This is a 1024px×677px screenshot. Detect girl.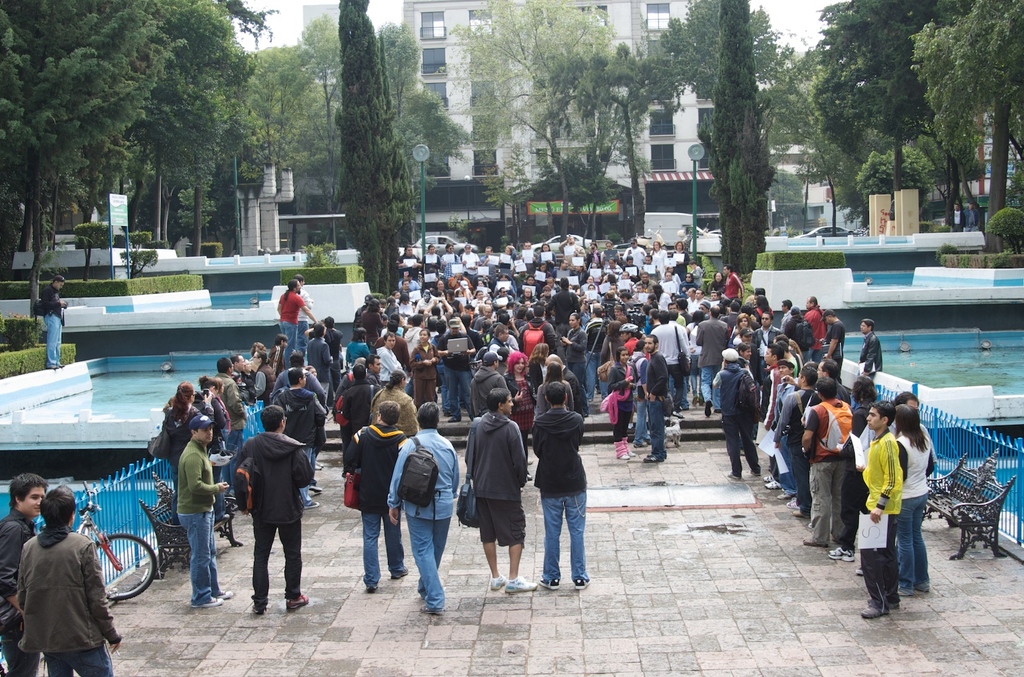
<region>501, 349, 538, 462</region>.
